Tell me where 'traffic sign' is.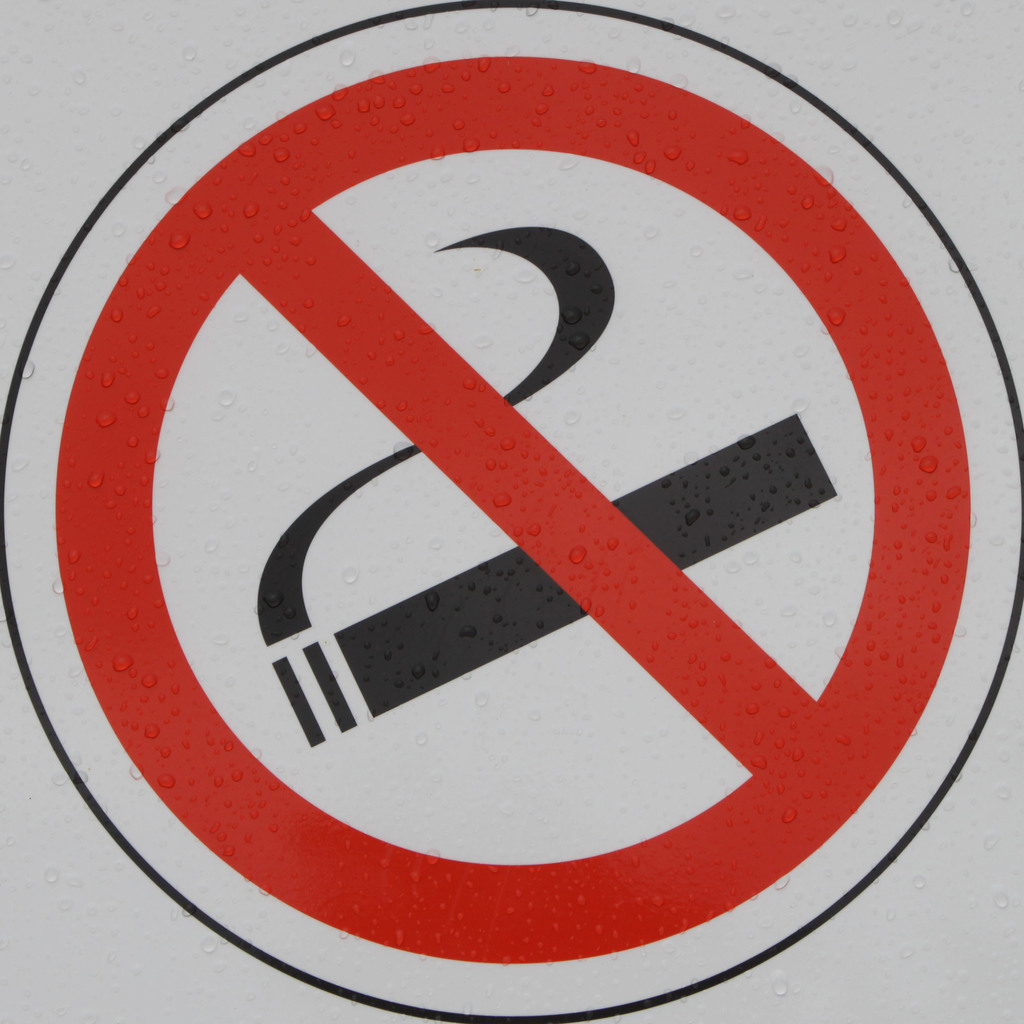
'traffic sign' is at [left=0, top=0, right=1023, bottom=1023].
